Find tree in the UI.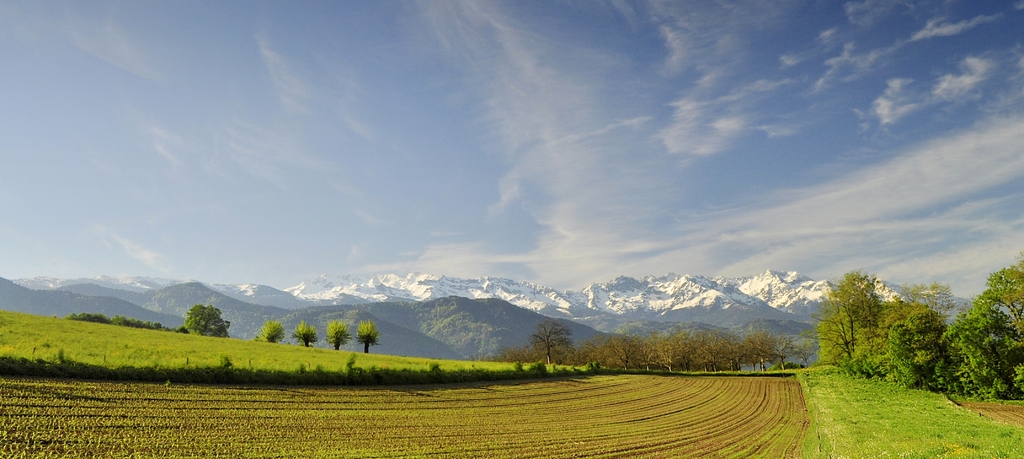
UI element at {"x1": 820, "y1": 283, "x2": 879, "y2": 374}.
